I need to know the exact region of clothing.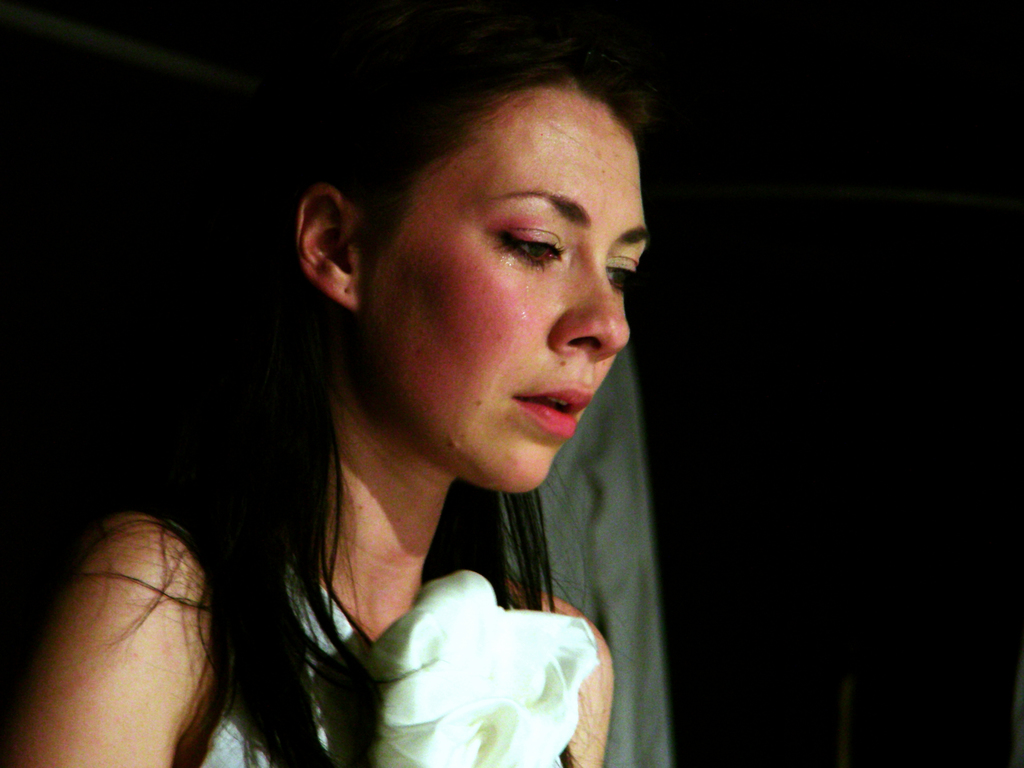
Region: left=4, top=478, right=603, bottom=767.
